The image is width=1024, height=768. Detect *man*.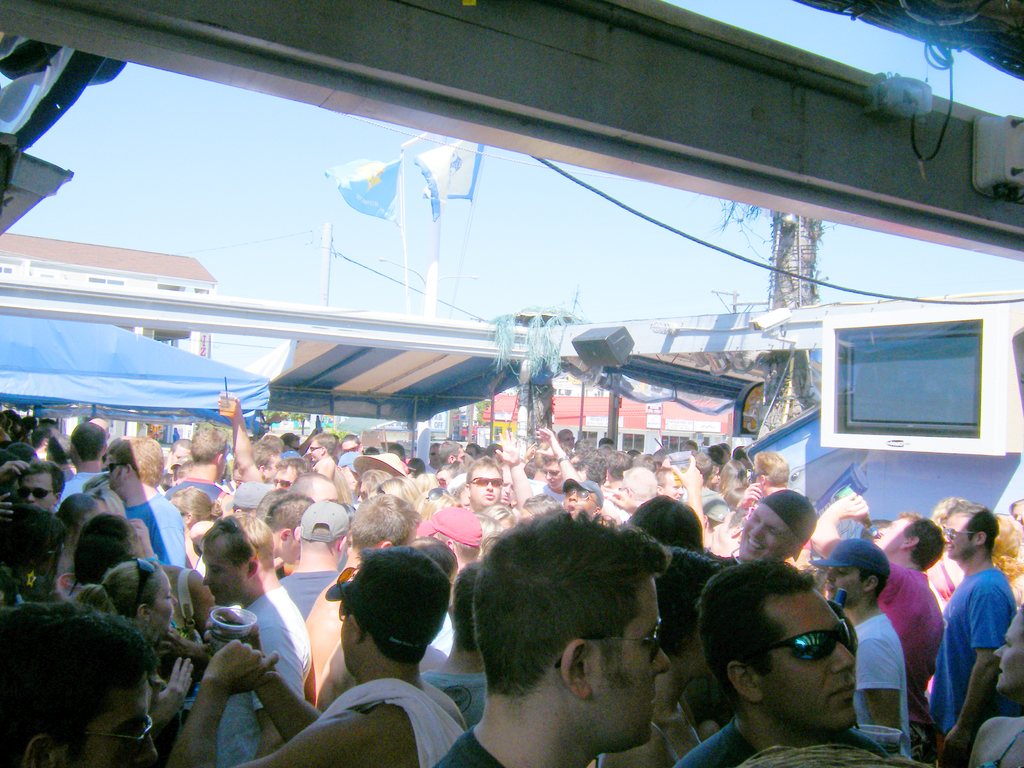
Detection: [667, 556, 854, 767].
